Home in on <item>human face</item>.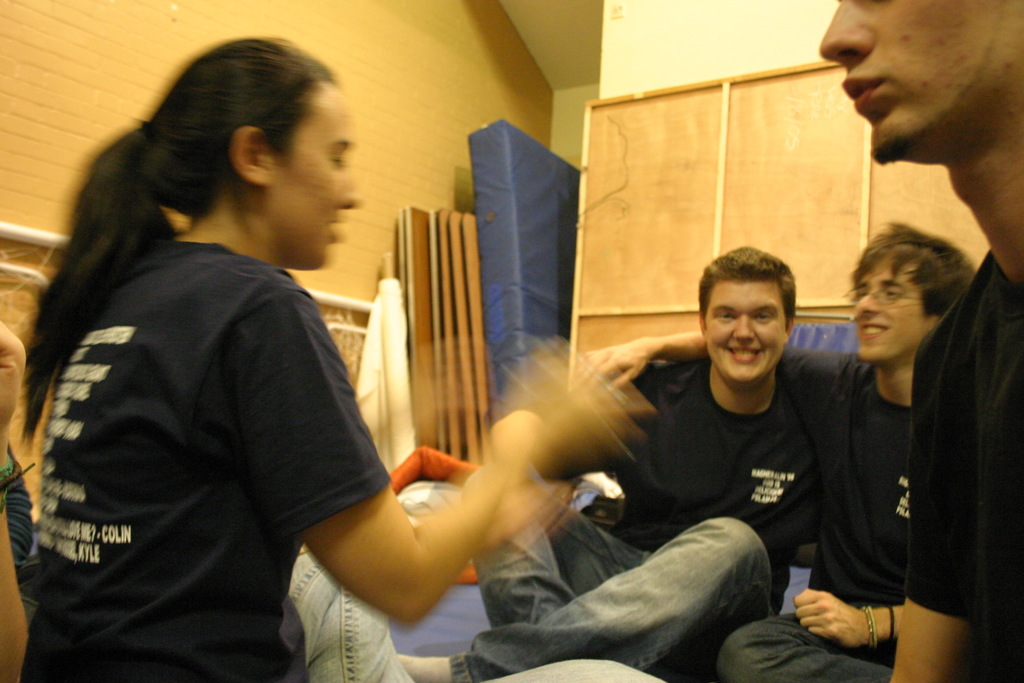
Homed in at [700,279,784,383].
